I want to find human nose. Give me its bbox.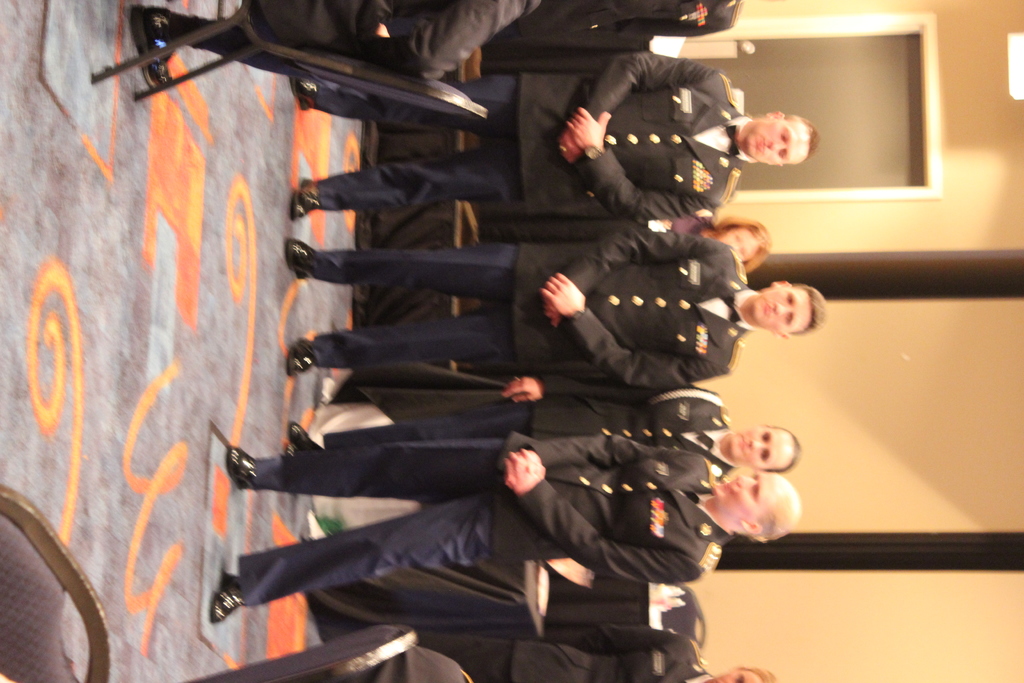
pyautogui.locateOnScreen(731, 471, 761, 487).
